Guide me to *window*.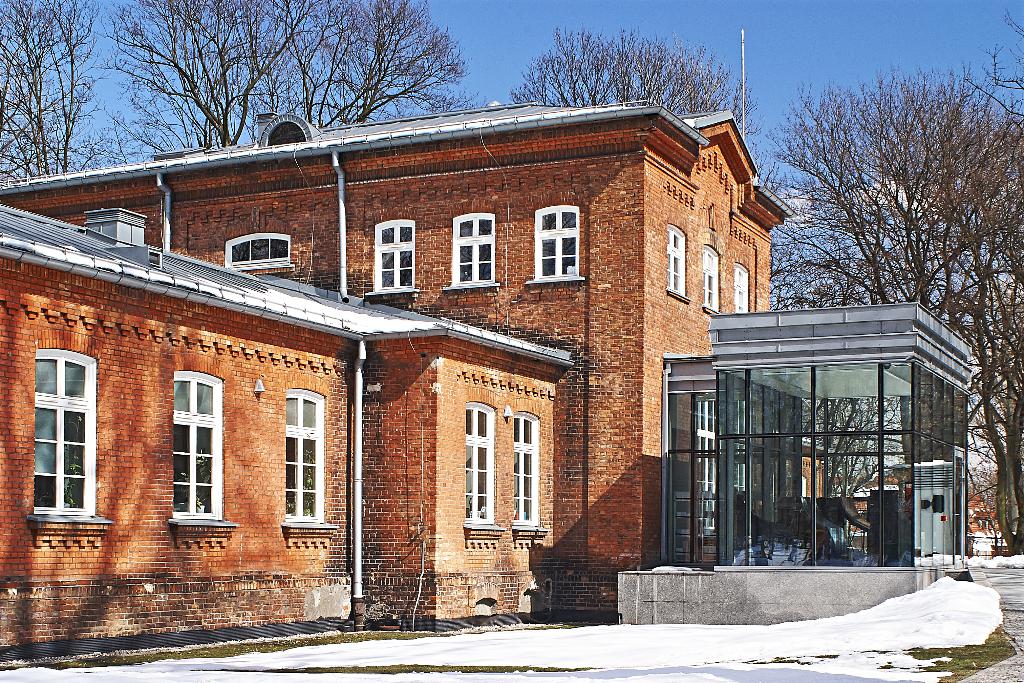
Guidance: box(452, 210, 497, 285).
